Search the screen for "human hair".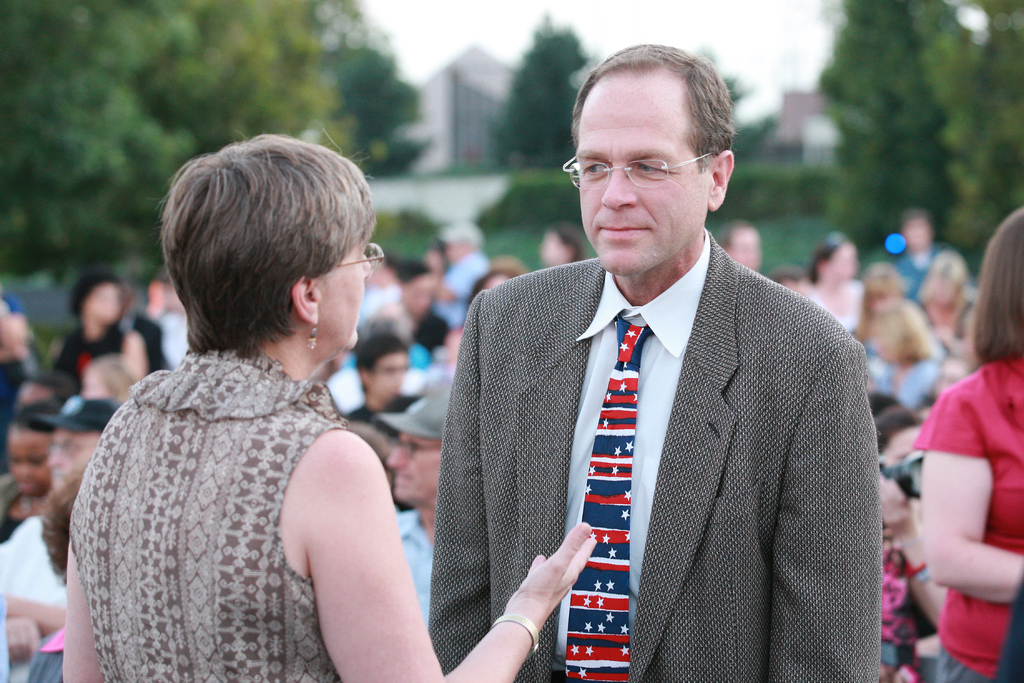
Found at {"x1": 161, "y1": 131, "x2": 367, "y2": 388}.
